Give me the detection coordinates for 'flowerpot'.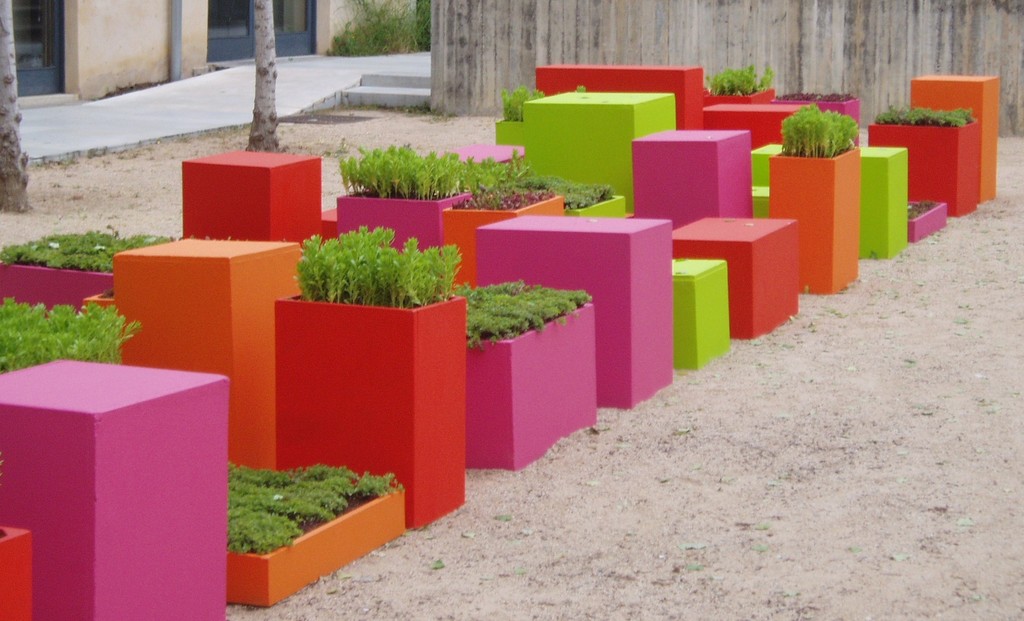
l=272, t=292, r=466, b=526.
